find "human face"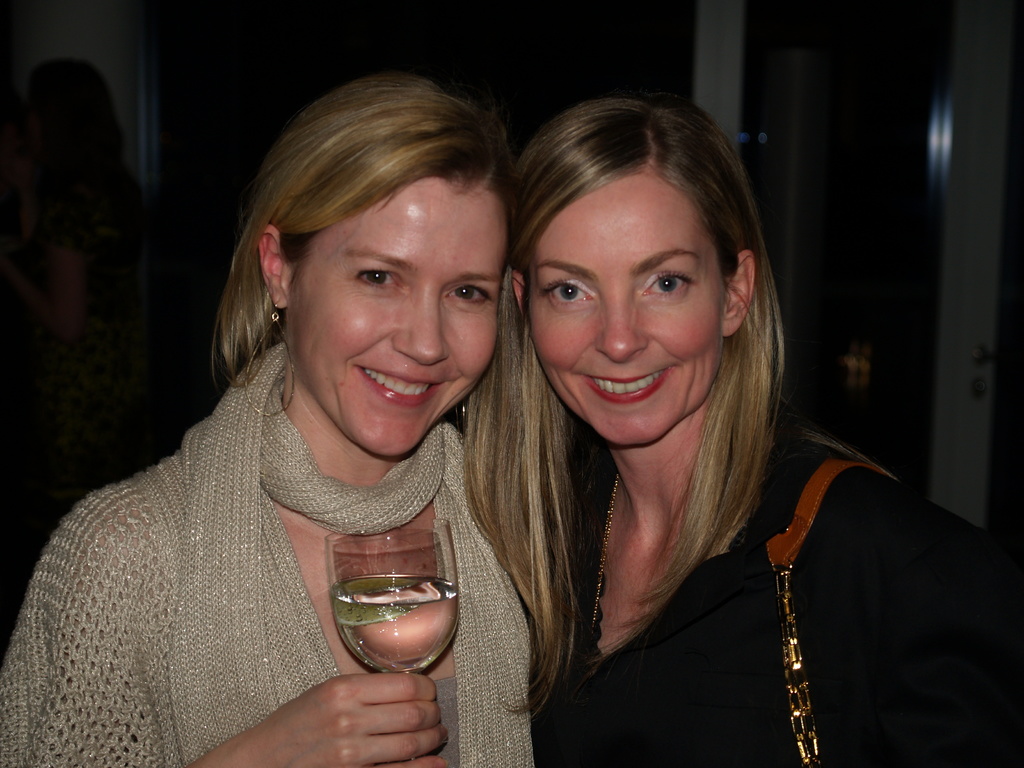
[529, 168, 732, 452]
